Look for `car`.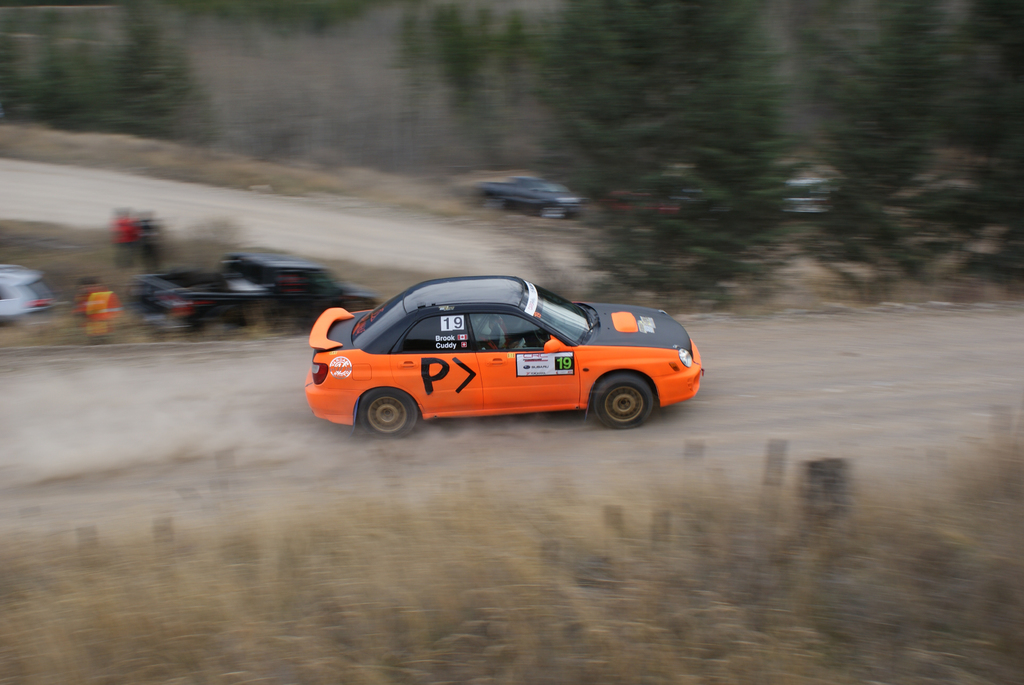
Found: locate(302, 275, 702, 439).
